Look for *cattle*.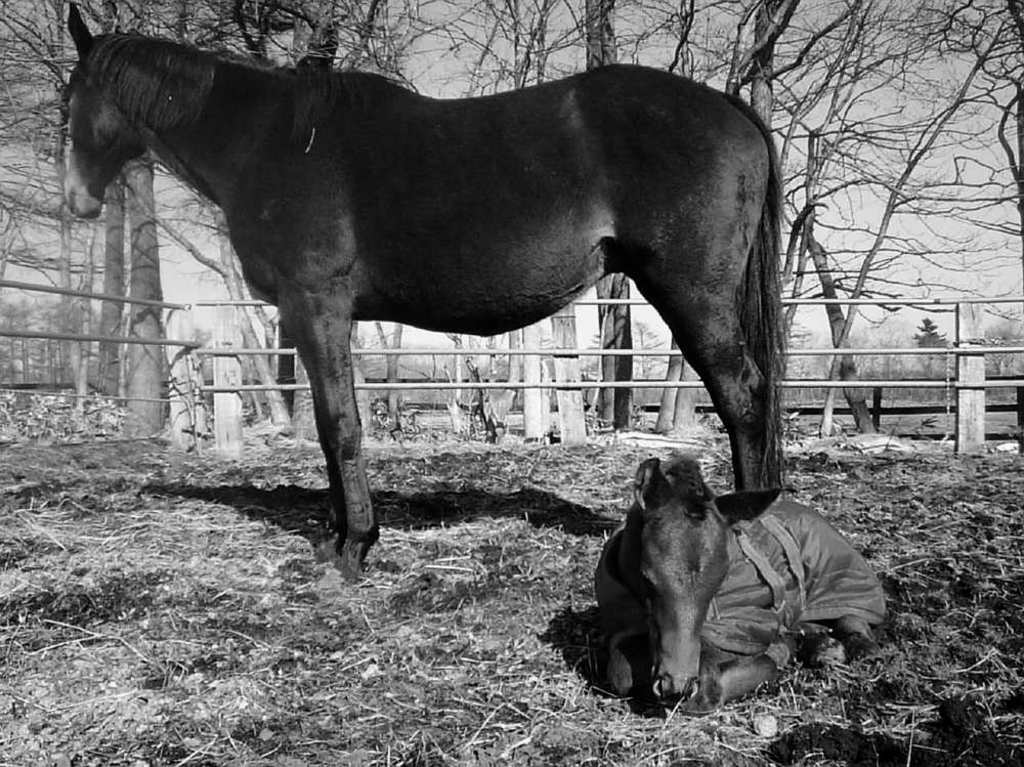
Found: (569,437,857,731).
